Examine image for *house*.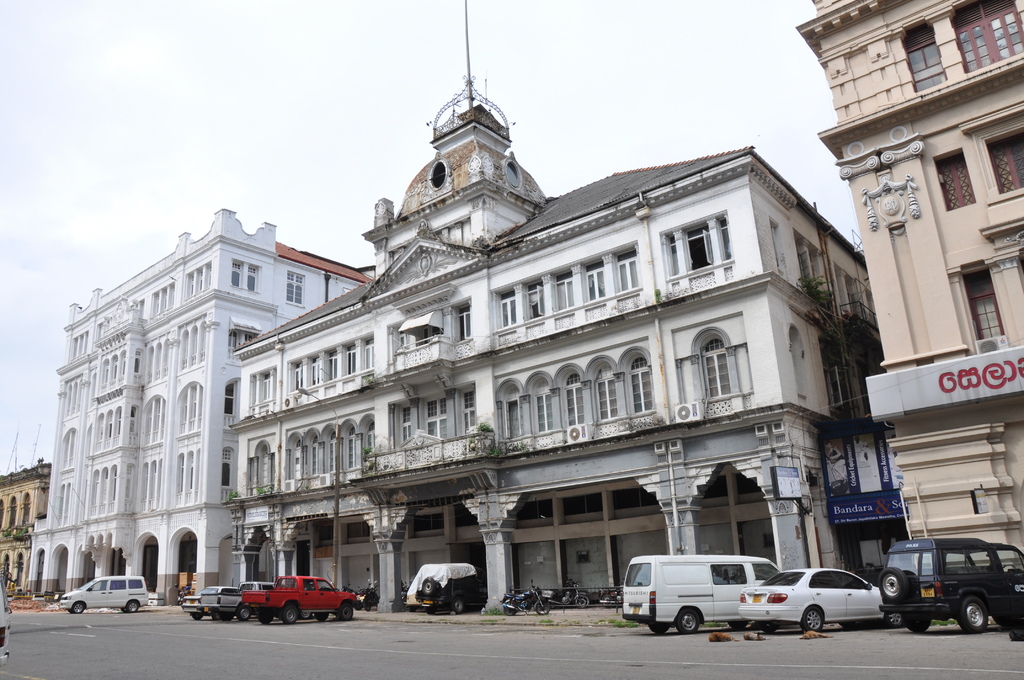
Examination result: 232 0 871 613.
